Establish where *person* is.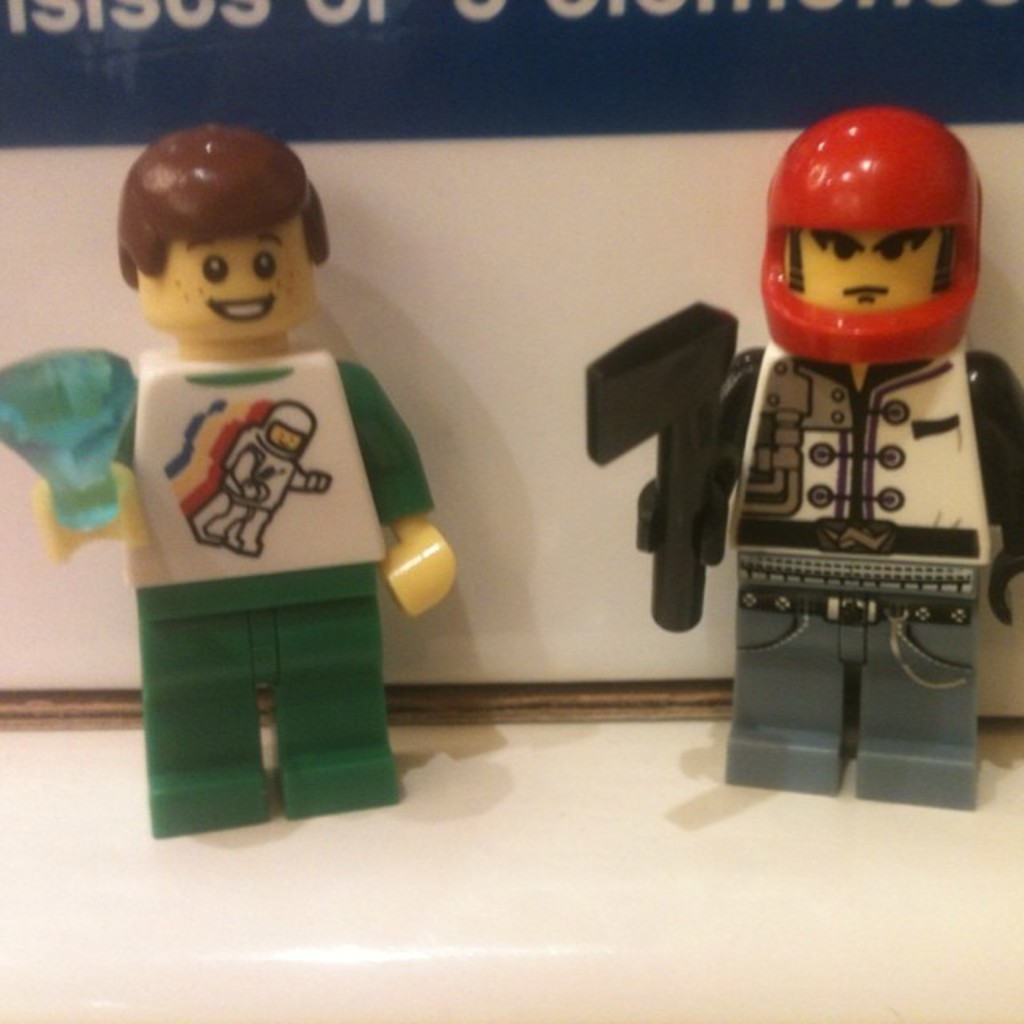
Established at BBox(194, 405, 331, 554).
